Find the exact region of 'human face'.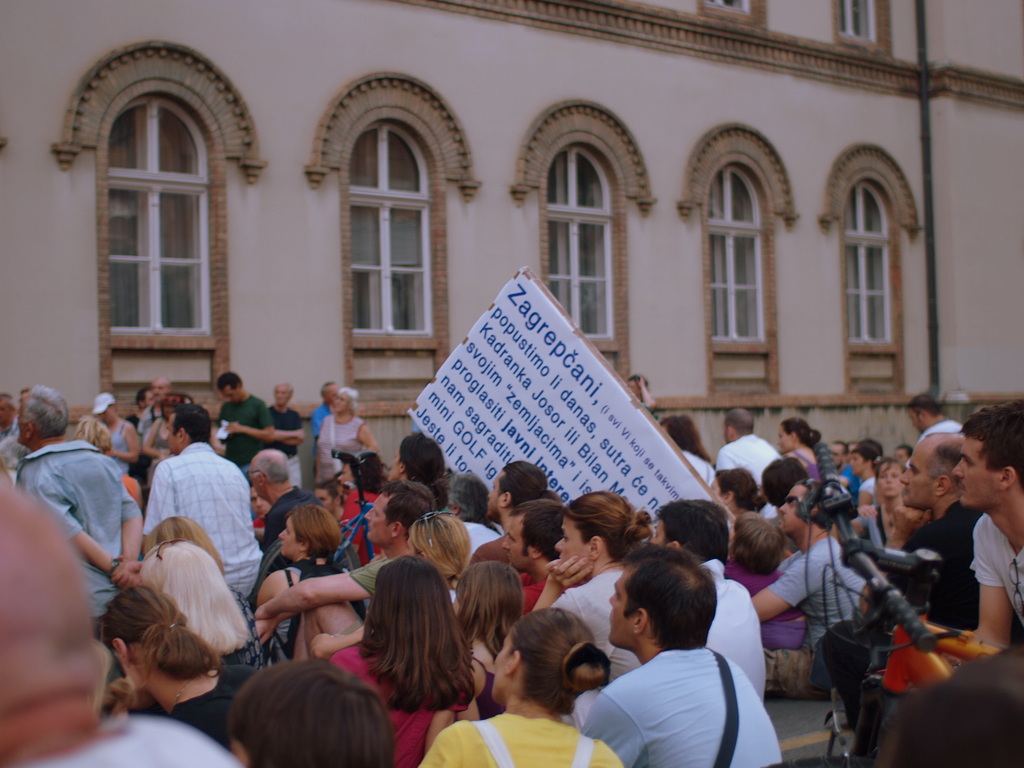
Exact region: {"x1": 499, "y1": 513, "x2": 532, "y2": 569}.
